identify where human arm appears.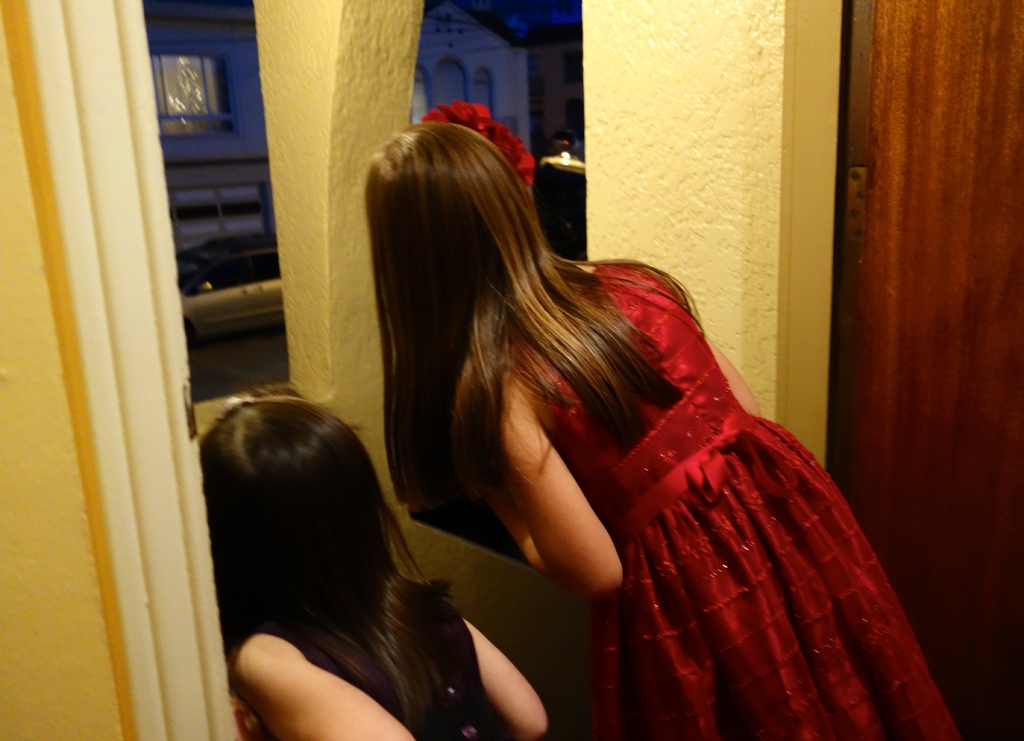
Appears at (x1=229, y1=633, x2=414, y2=740).
